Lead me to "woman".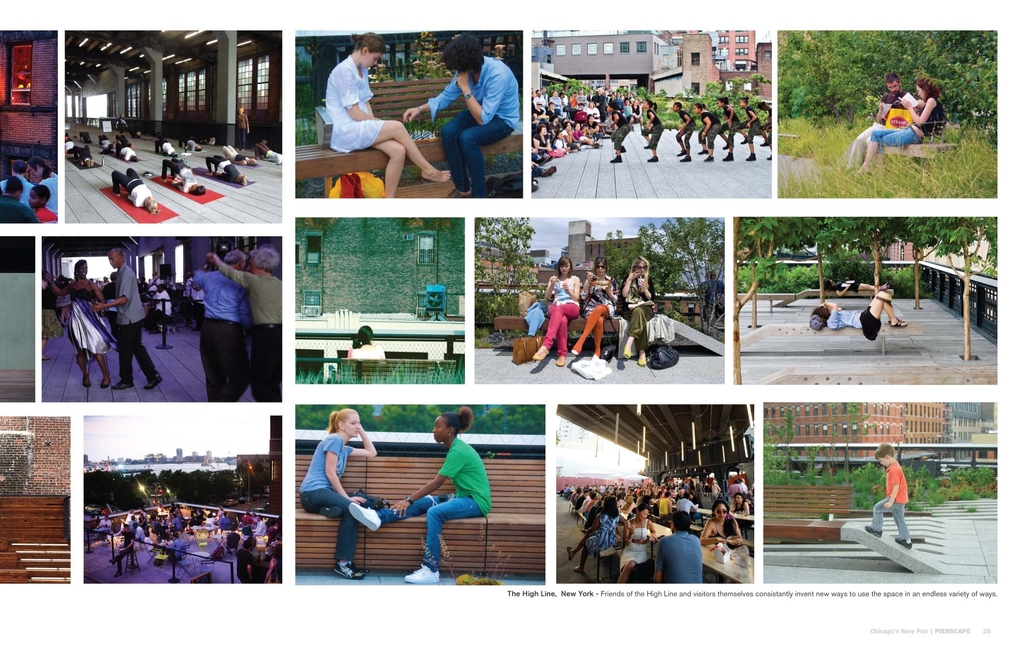
Lead to rect(236, 510, 255, 532).
